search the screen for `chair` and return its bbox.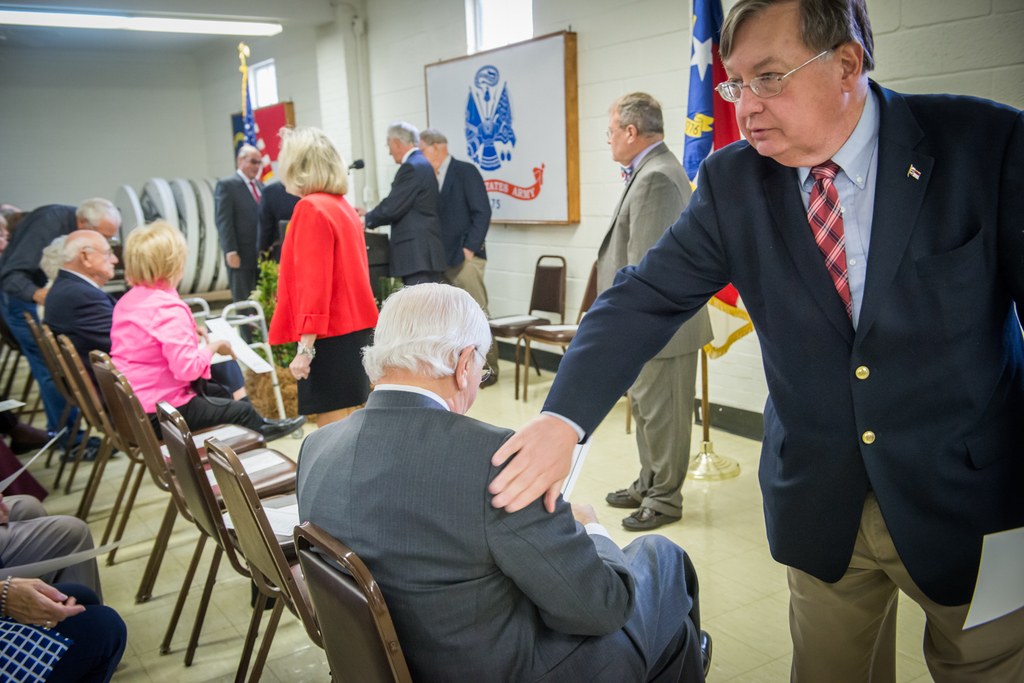
Found: x1=27, y1=310, x2=72, y2=460.
